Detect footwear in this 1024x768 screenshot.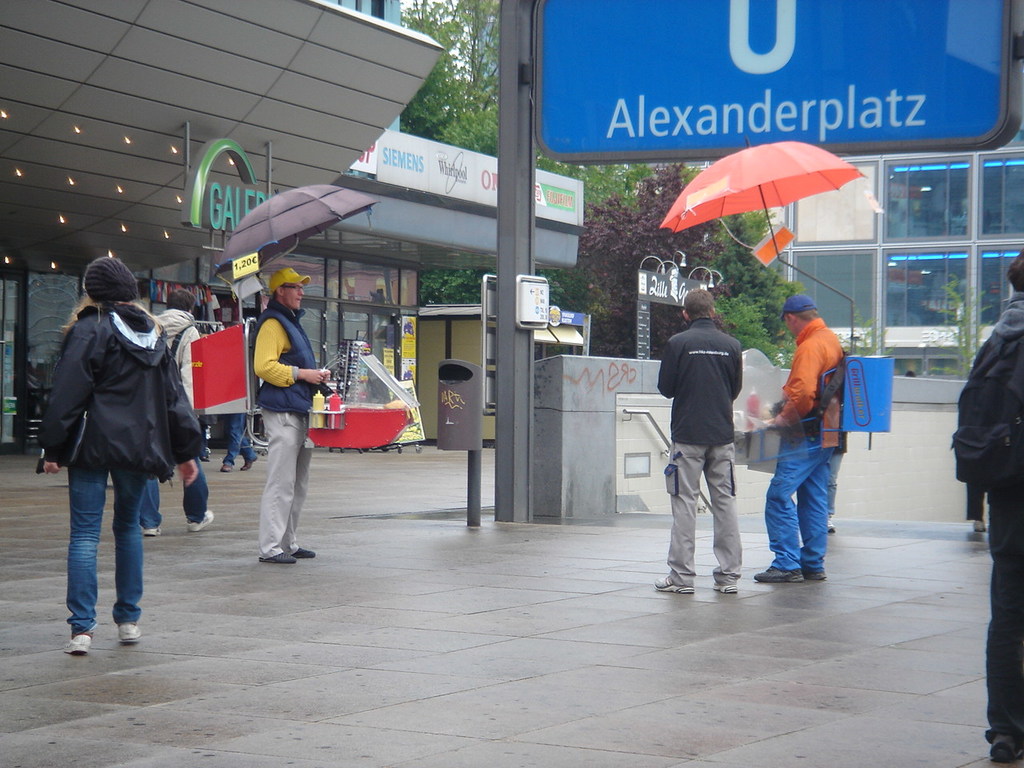
Detection: l=265, t=544, r=317, b=558.
